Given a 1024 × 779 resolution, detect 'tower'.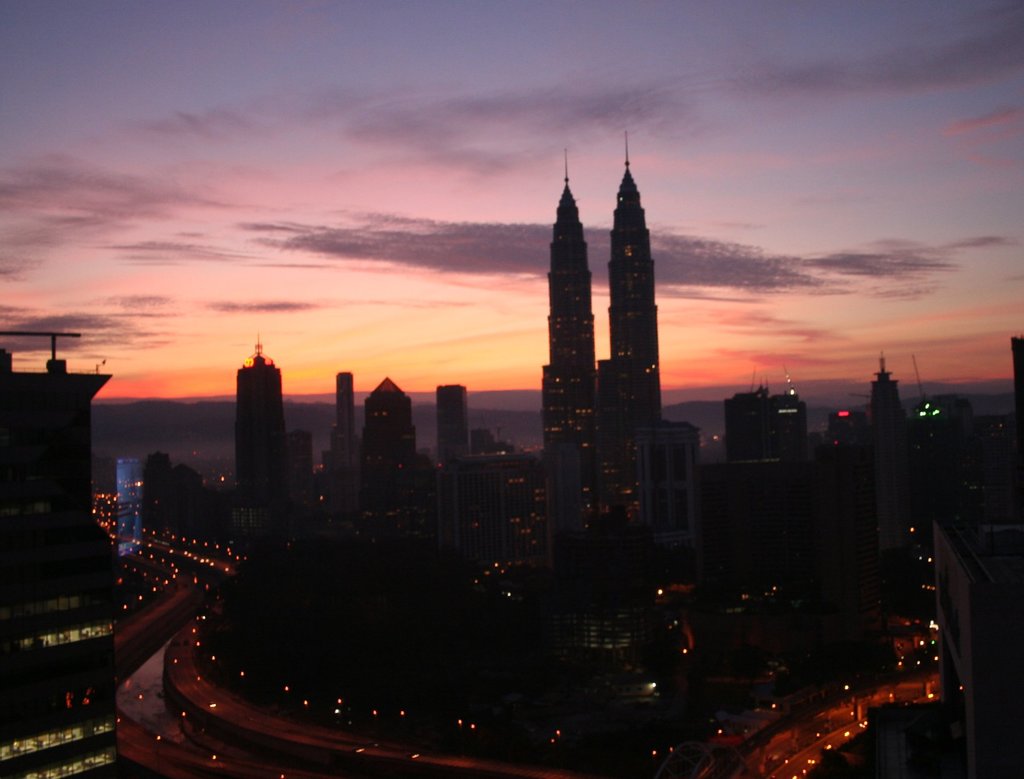
rect(3, 317, 147, 777).
